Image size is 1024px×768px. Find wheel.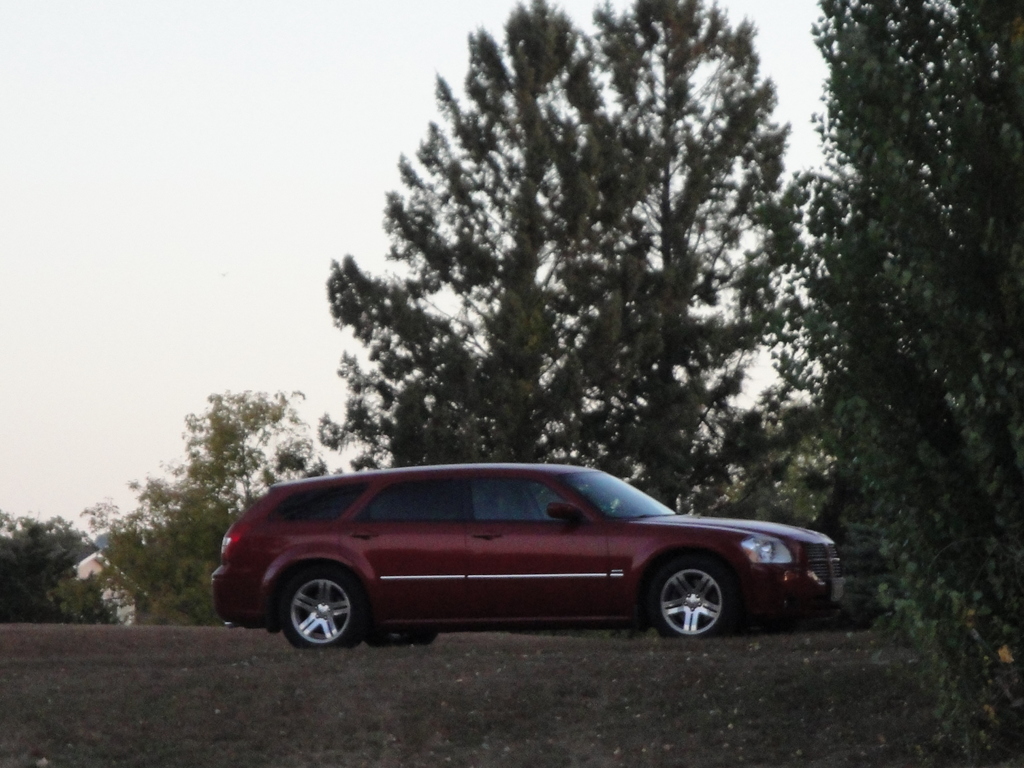
650, 550, 741, 639.
